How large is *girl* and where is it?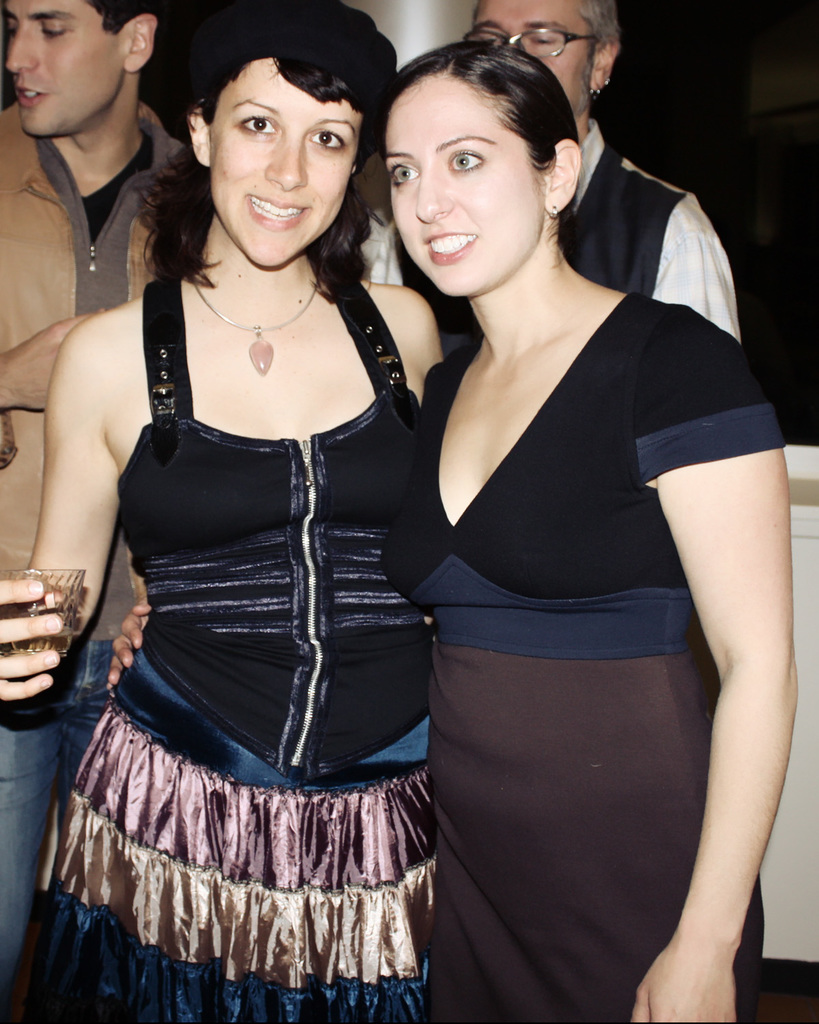
Bounding box: bbox(0, 1, 455, 1020).
